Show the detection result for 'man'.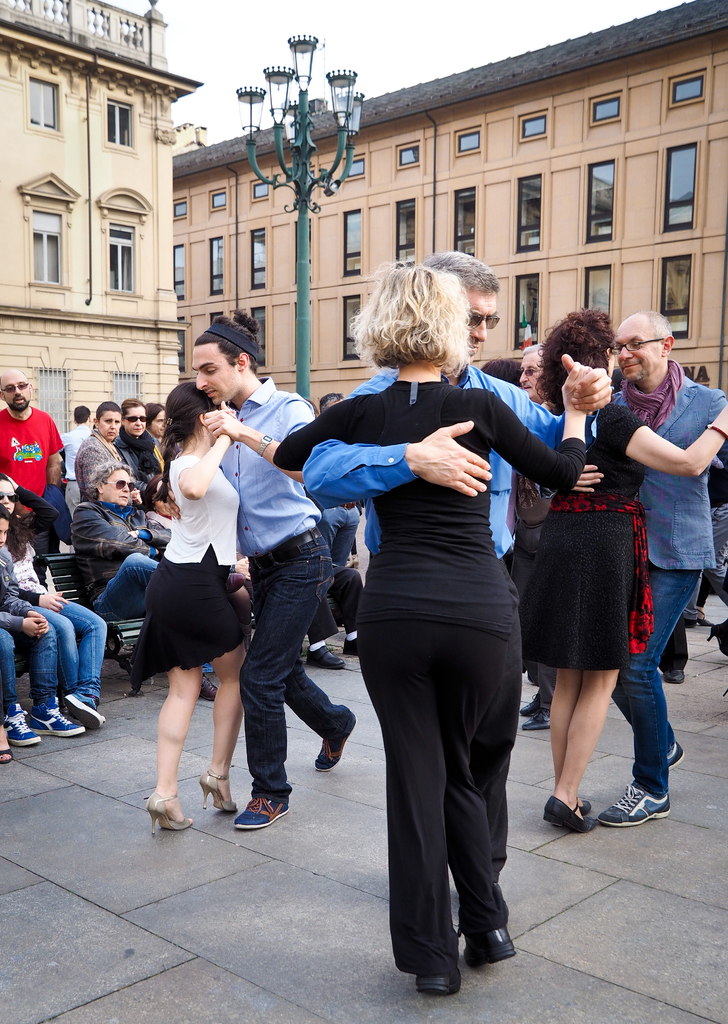
x1=67 y1=460 x2=246 y2=703.
